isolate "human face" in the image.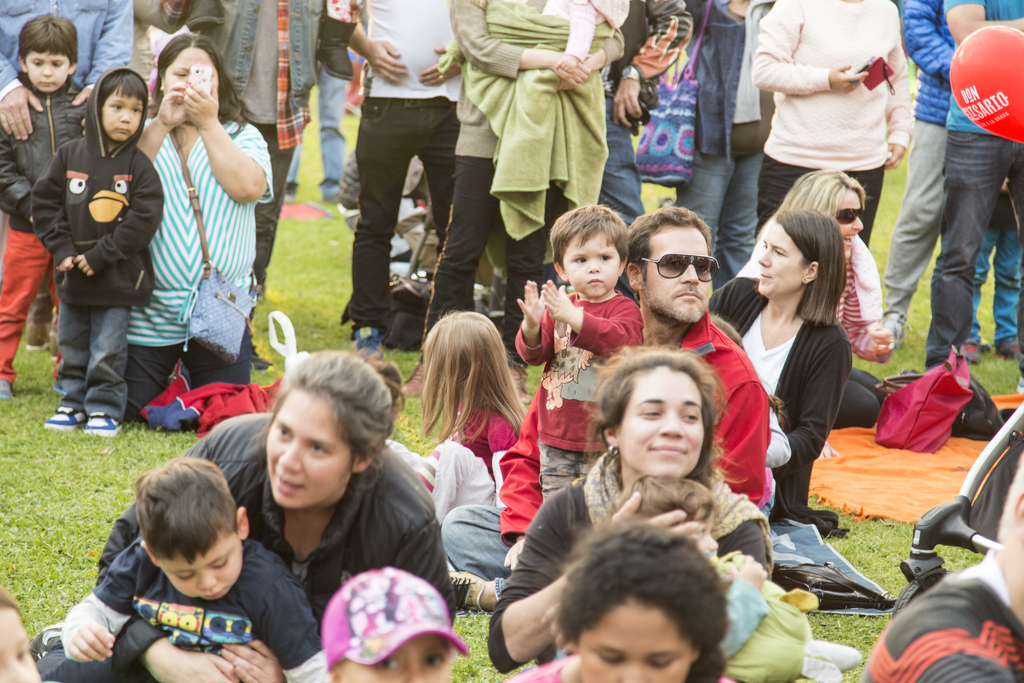
Isolated region: box(639, 224, 711, 325).
